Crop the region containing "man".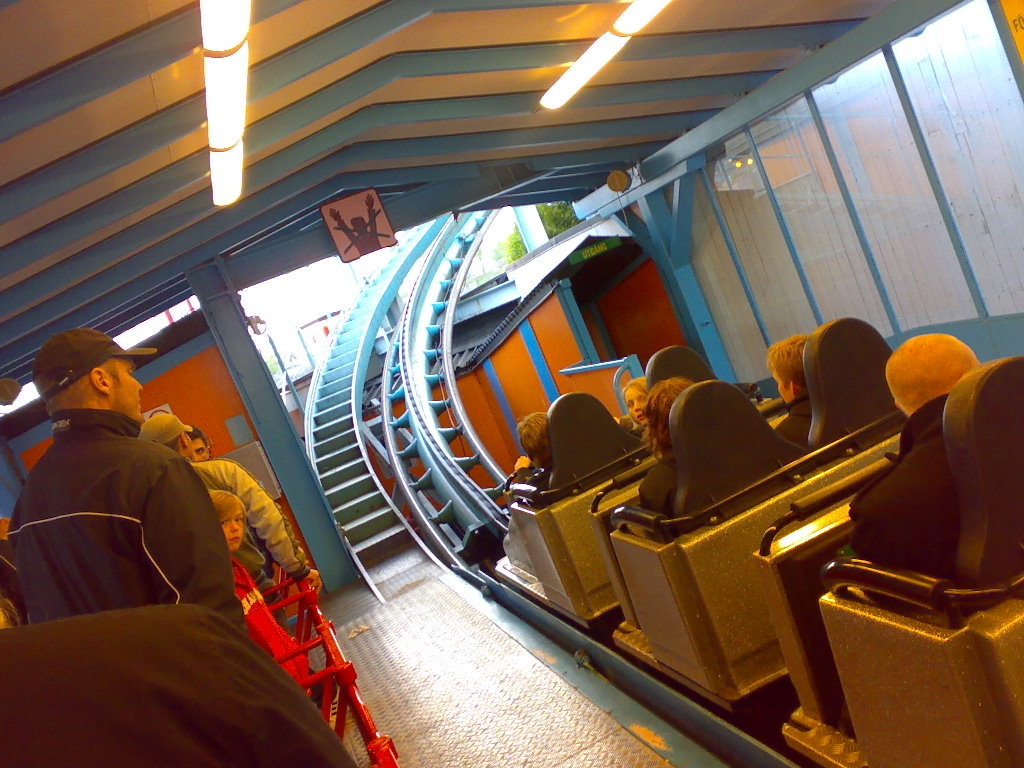
Crop region: box=[181, 427, 215, 457].
